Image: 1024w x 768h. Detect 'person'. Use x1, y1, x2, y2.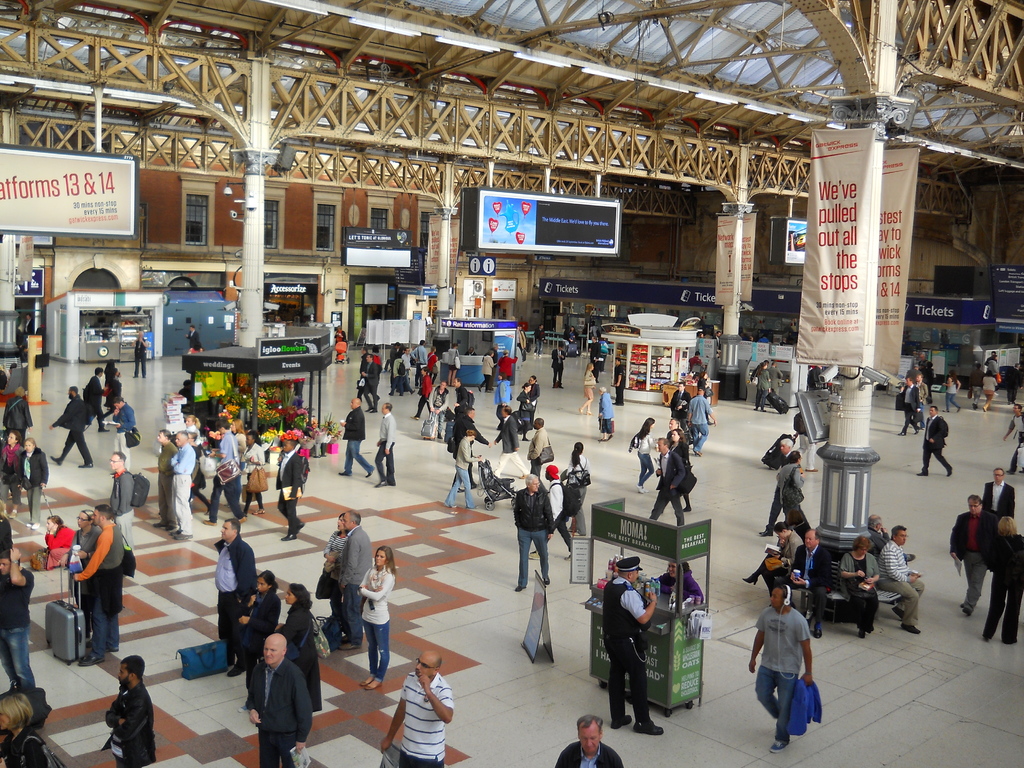
673, 429, 693, 506.
